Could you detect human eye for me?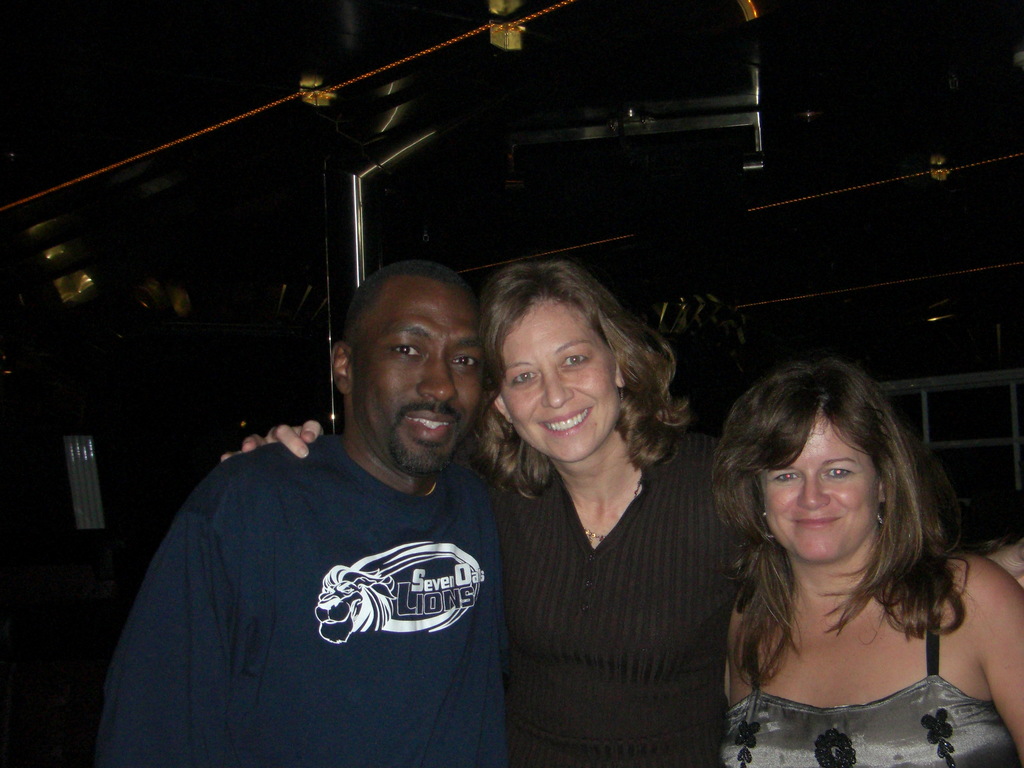
Detection result: crop(448, 351, 479, 372).
